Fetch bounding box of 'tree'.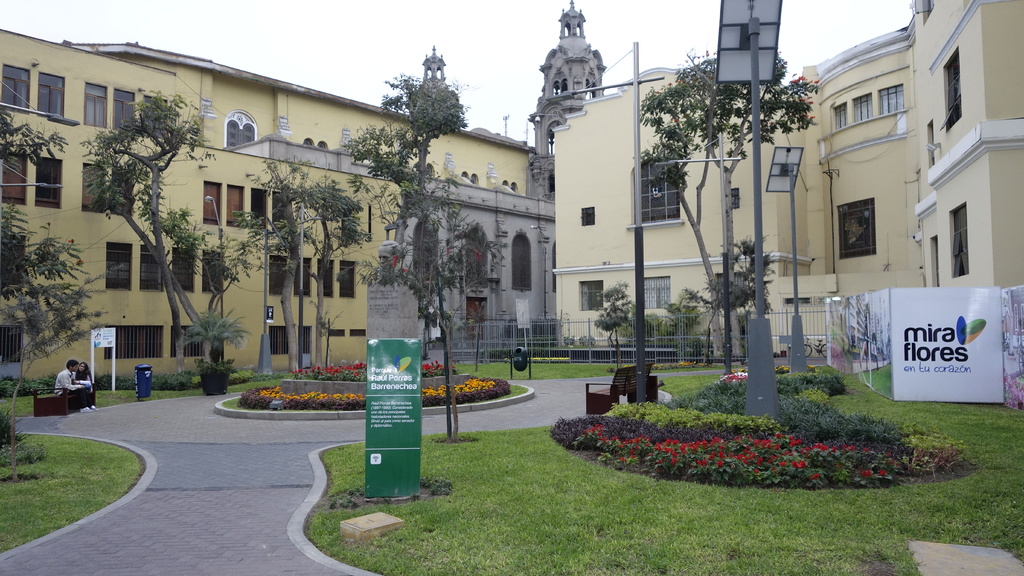
Bbox: {"x1": 591, "y1": 282, "x2": 633, "y2": 369}.
